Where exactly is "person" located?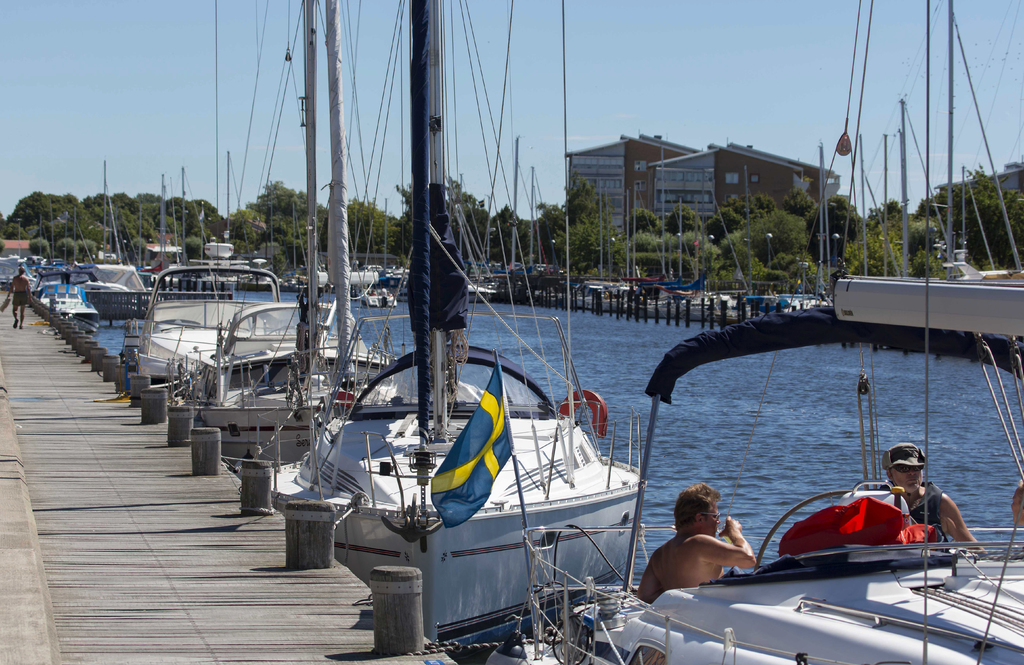
Its bounding box is <region>9, 271, 27, 333</region>.
